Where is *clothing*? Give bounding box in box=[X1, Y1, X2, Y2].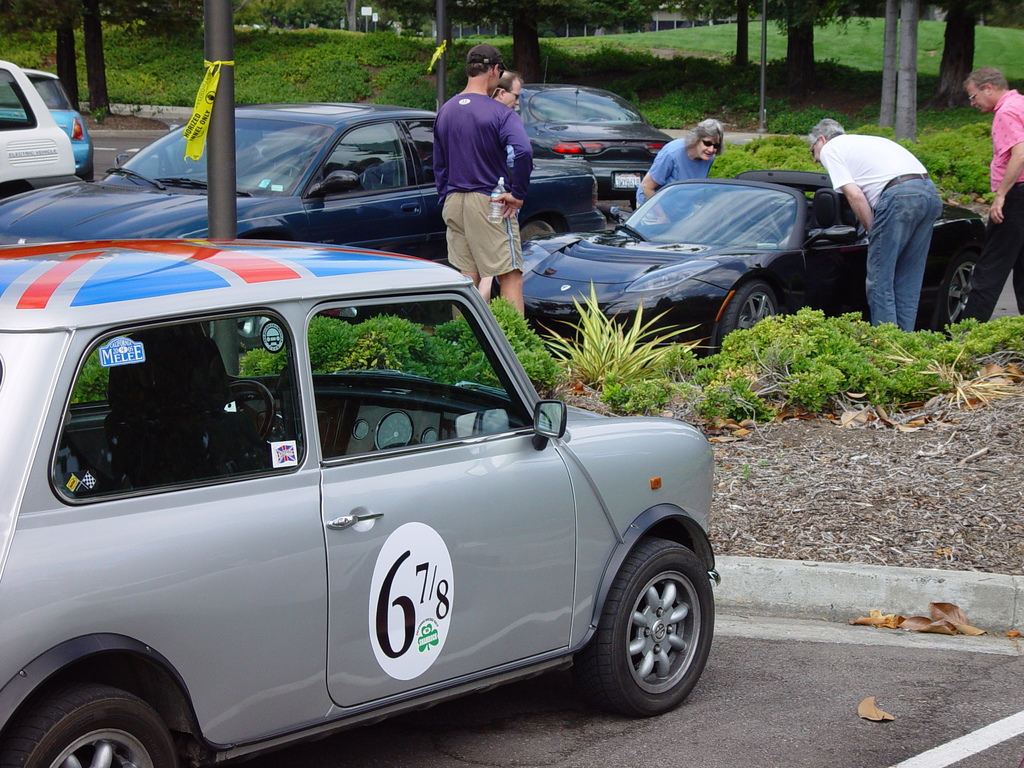
box=[819, 132, 942, 336].
